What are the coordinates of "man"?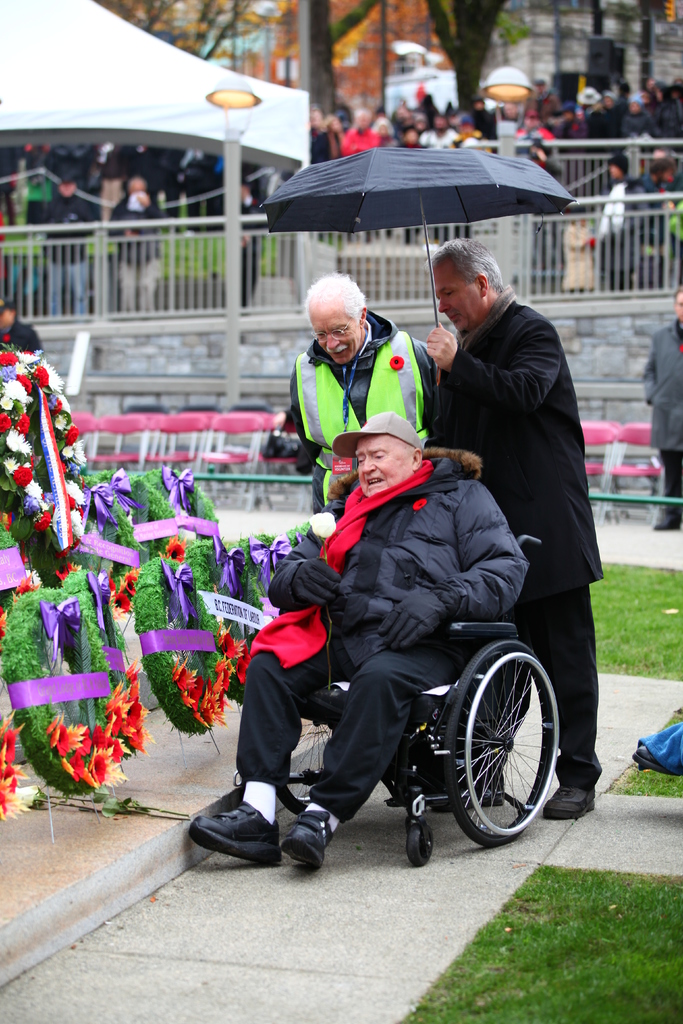
<bbox>591, 154, 639, 289</bbox>.
